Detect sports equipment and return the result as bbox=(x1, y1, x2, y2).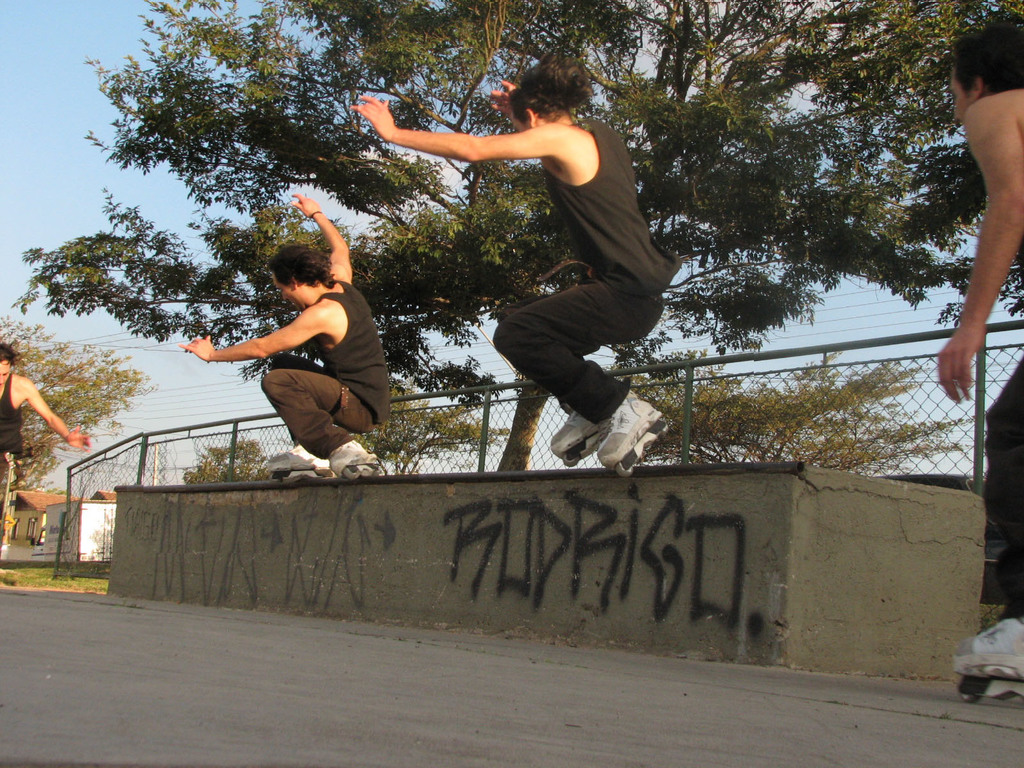
bbox=(954, 618, 1023, 702).
